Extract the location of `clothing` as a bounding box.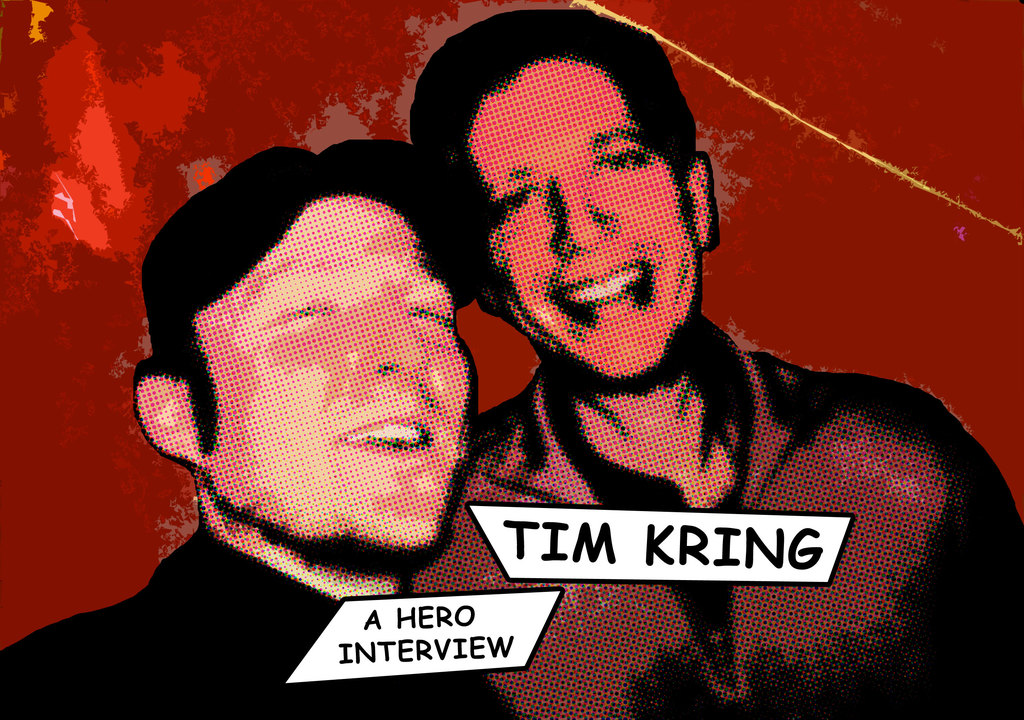
411:311:1023:719.
